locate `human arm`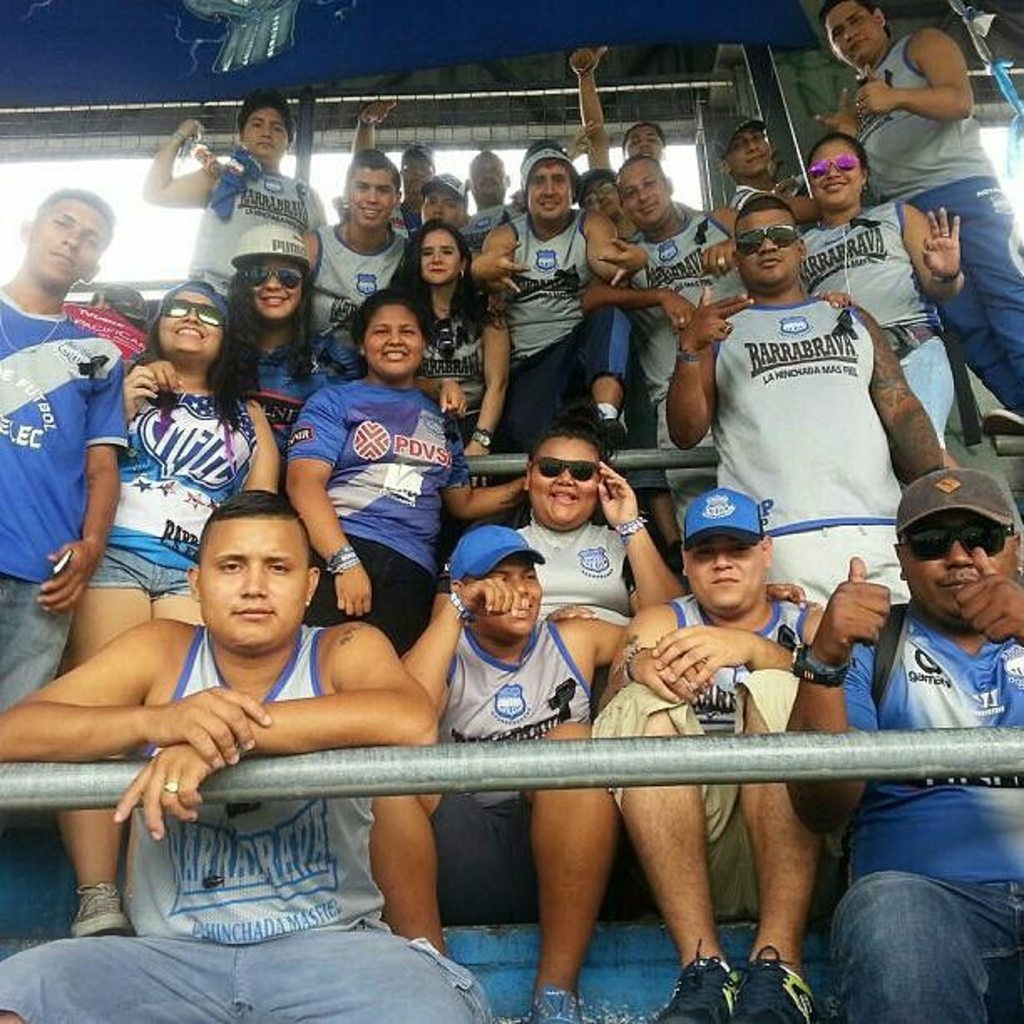
detection(960, 539, 1022, 644)
